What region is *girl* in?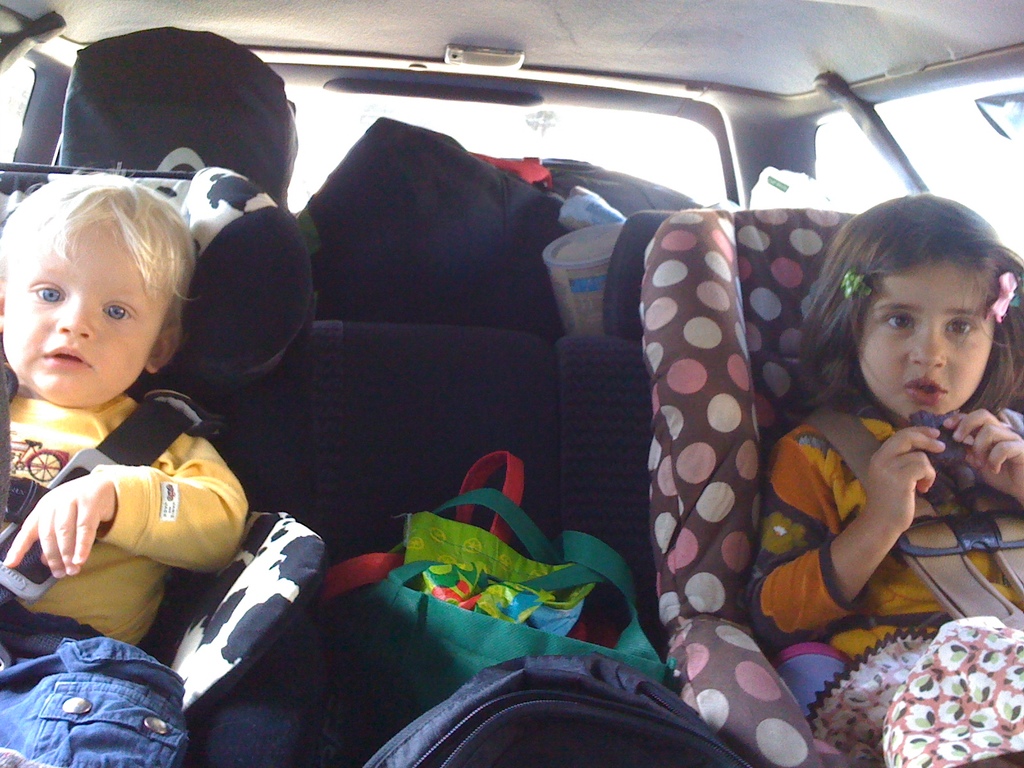
{"left": 751, "top": 190, "right": 1023, "bottom": 767}.
